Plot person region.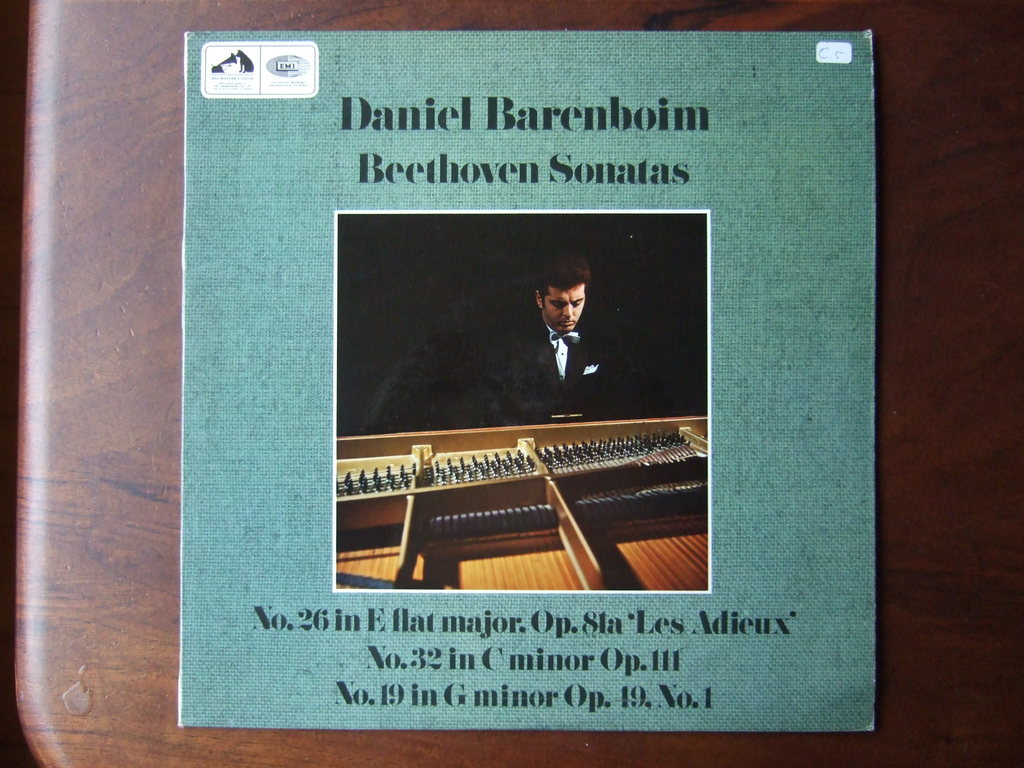
Plotted at <bbox>491, 246, 640, 423</bbox>.
